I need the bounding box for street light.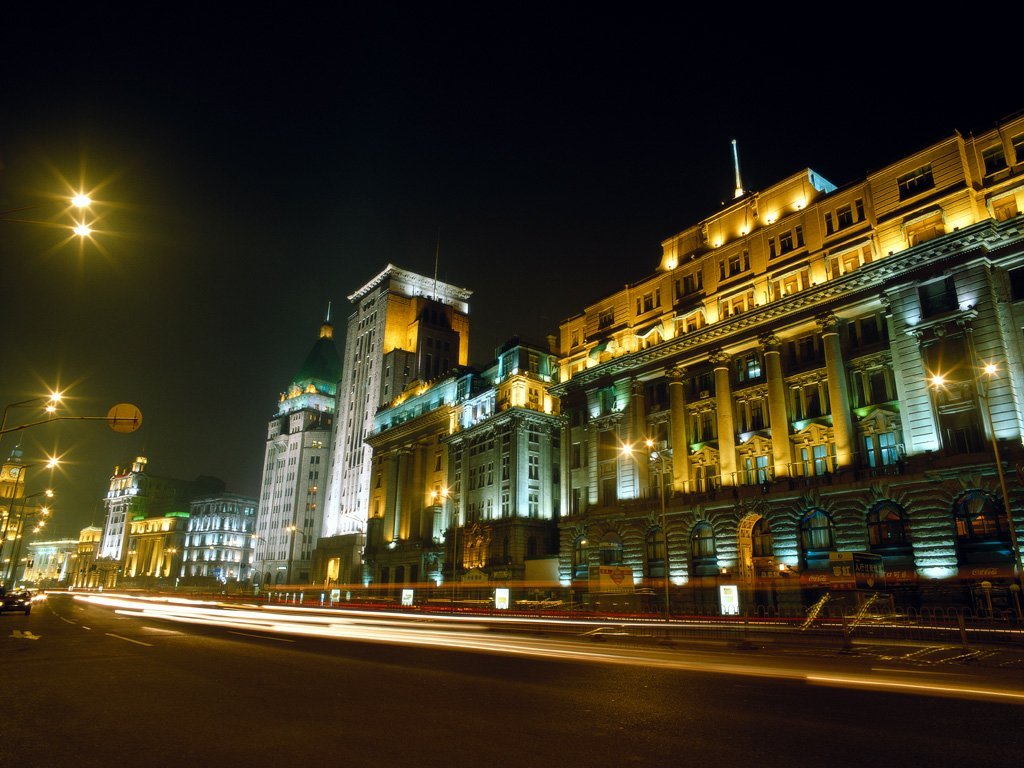
Here it is: x1=428, y1=482, x2=458, y2=614.
